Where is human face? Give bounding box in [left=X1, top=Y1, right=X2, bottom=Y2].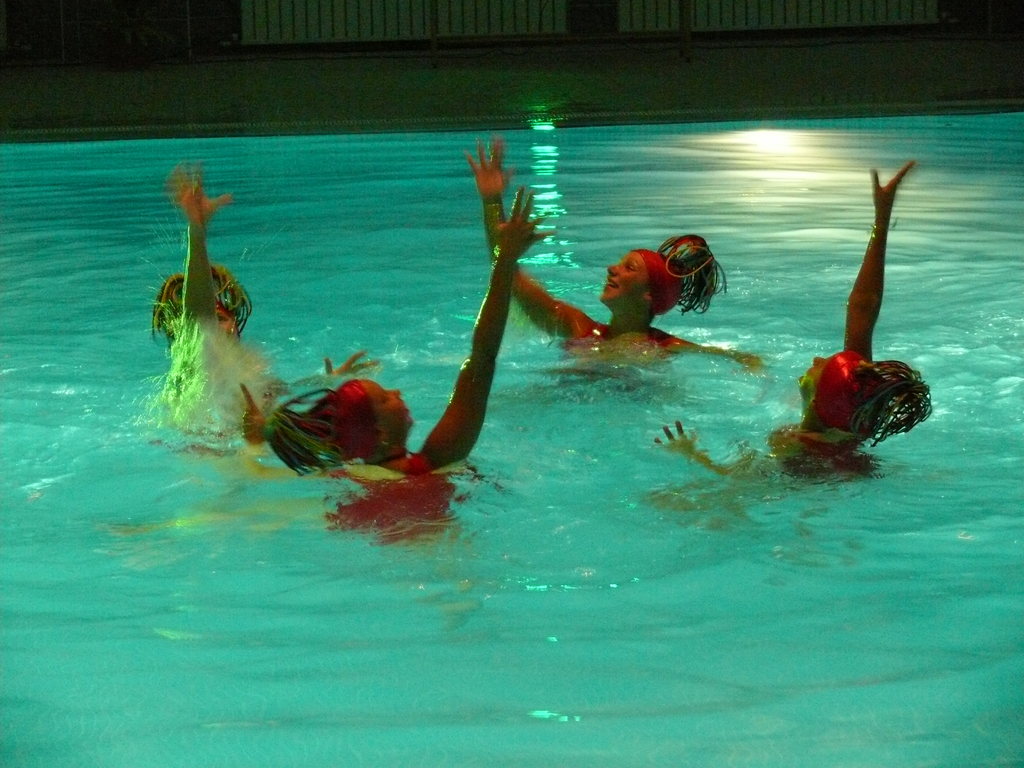
[left=214, top=302, right=236, bottom=339].
